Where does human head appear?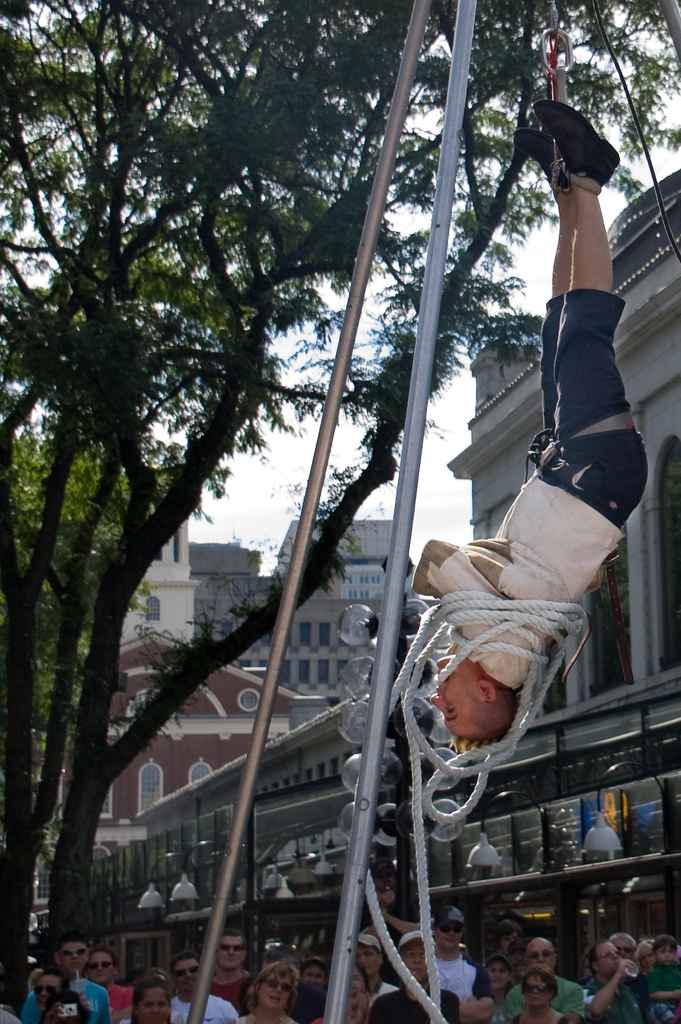
Appears at Rect(134, 973, 175, 1023).
